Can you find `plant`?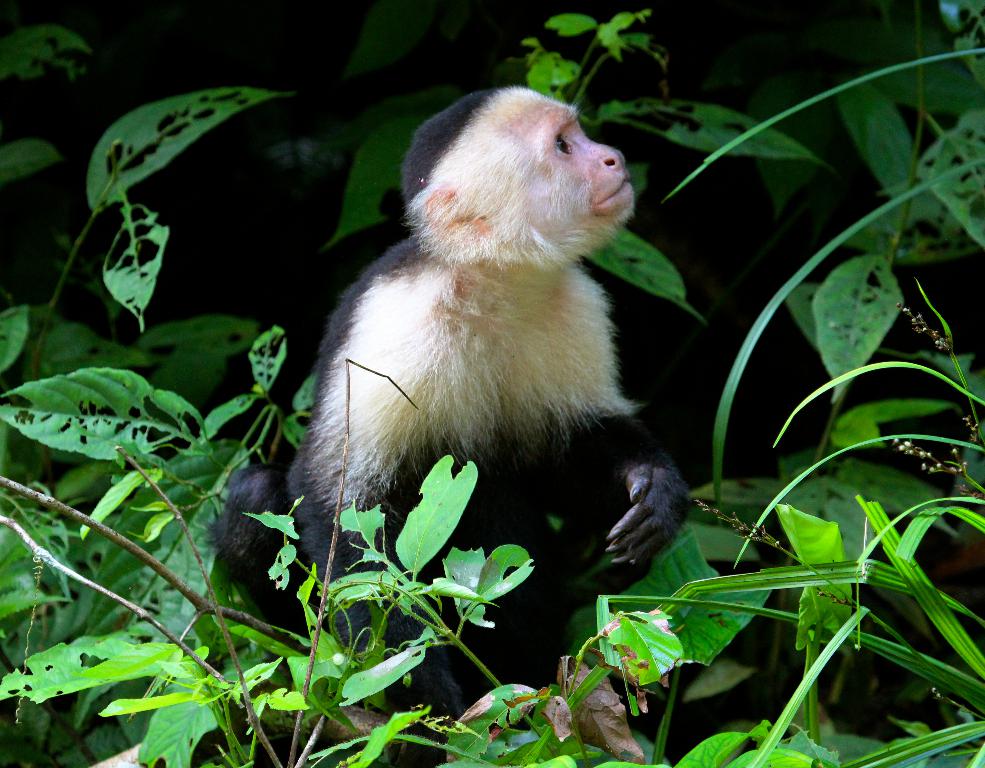
Yes, bounding box: select_region(662, 1, 984, 767).
